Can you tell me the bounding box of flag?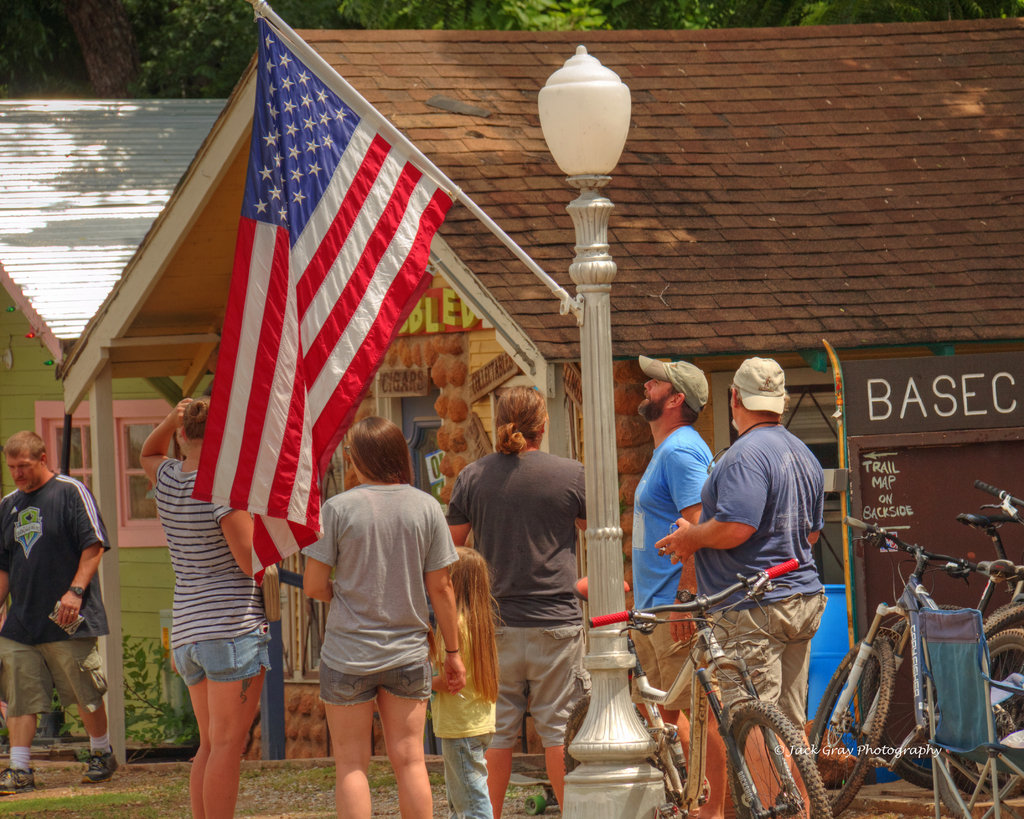
(x1=173, y1=26, x2=447, y2=595).
